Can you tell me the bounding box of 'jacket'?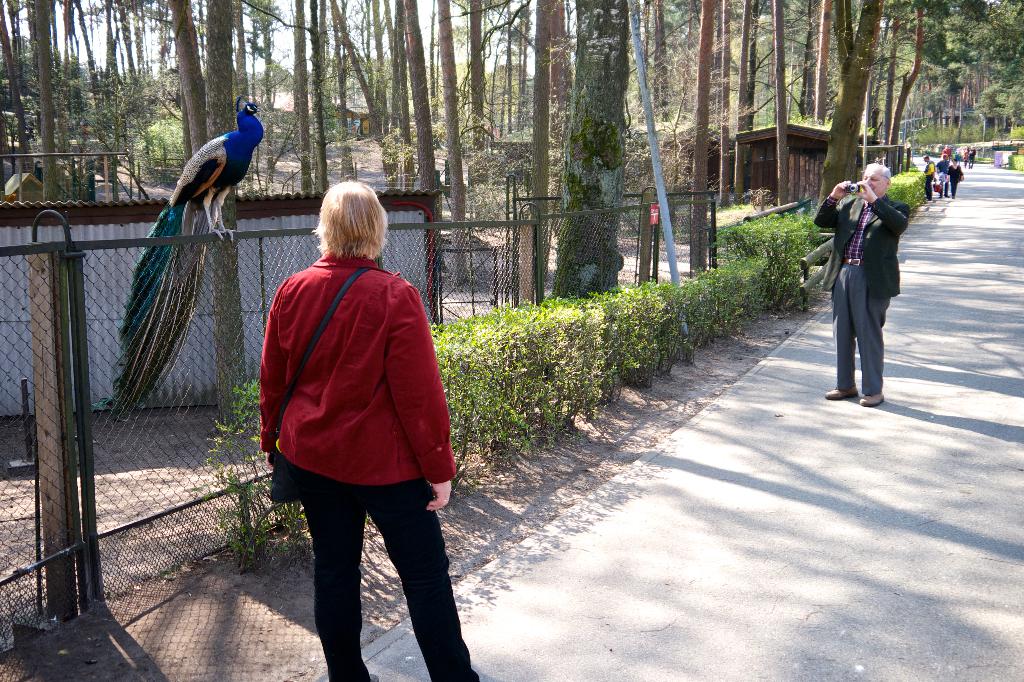
region(246, 216, 442, 484).
